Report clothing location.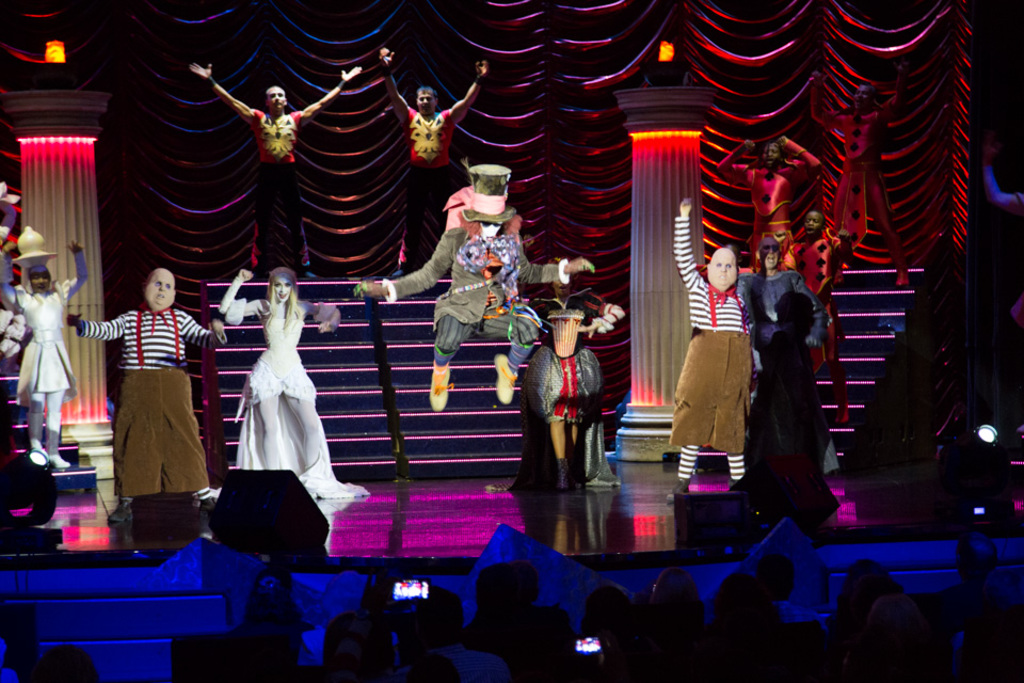
Report: rect(254, 107, 305, 273).
